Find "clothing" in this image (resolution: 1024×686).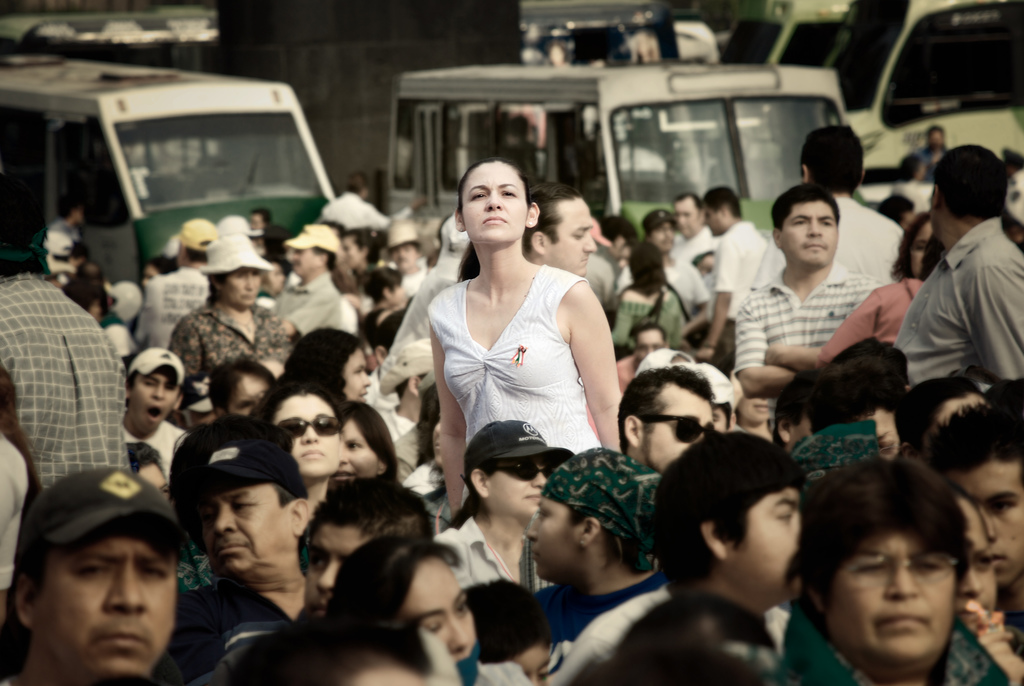
x1=451, y1=655, x2=546, y2=685.
